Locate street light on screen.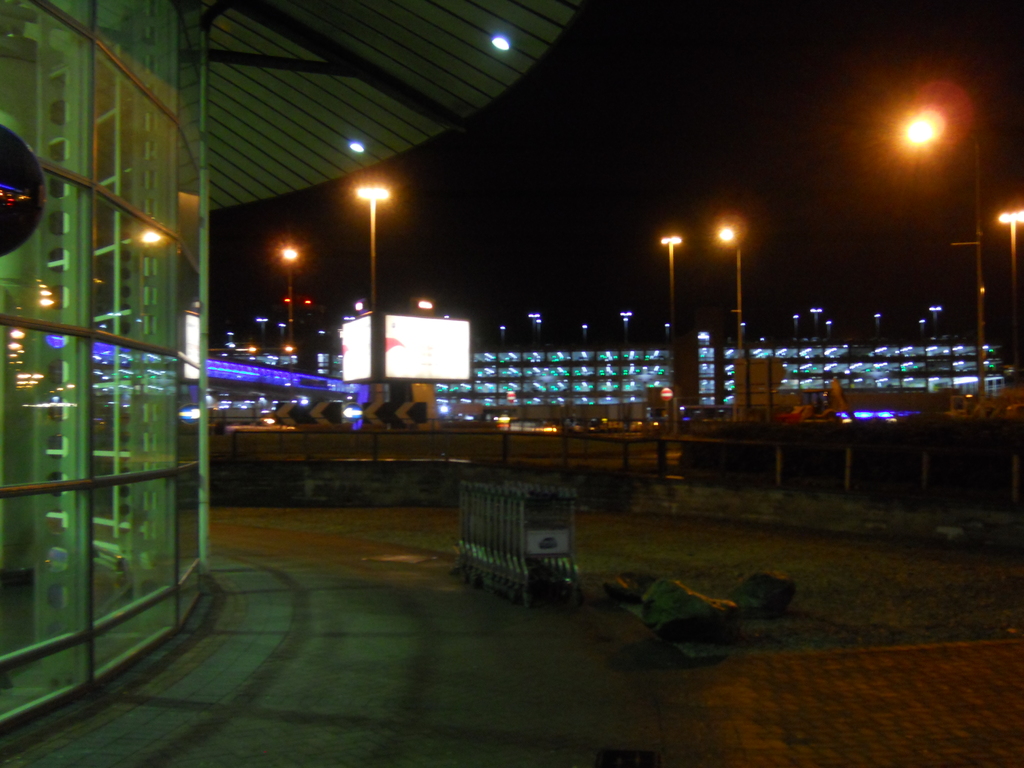
On screen at (x1=616, y1=309, x2=629, y2=349).
